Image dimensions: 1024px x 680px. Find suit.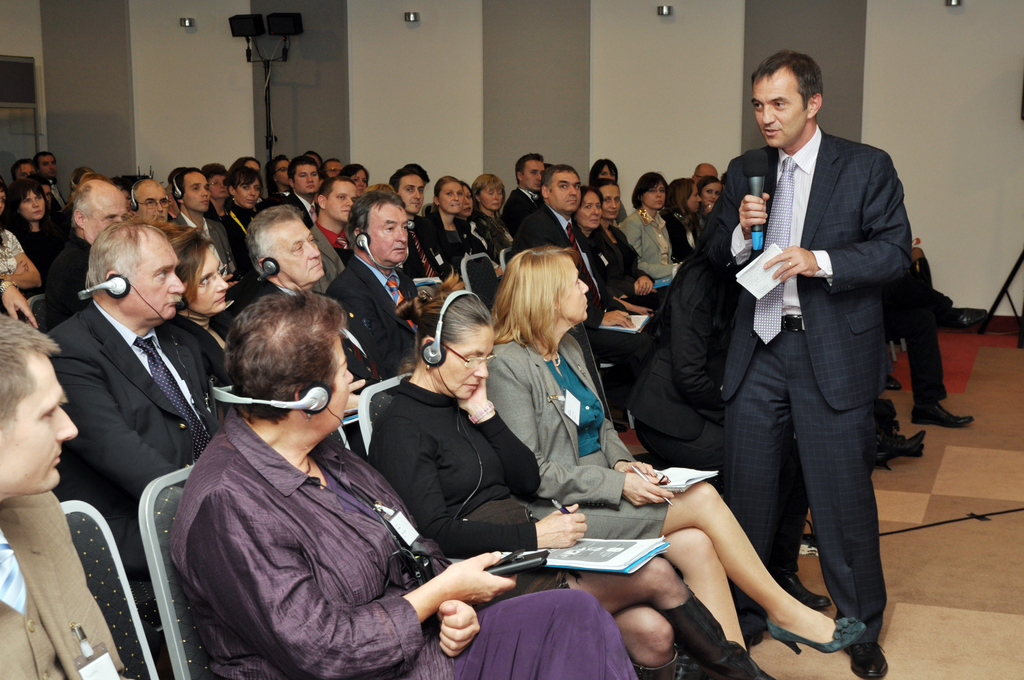
box=[708, 54, 927, 659].
